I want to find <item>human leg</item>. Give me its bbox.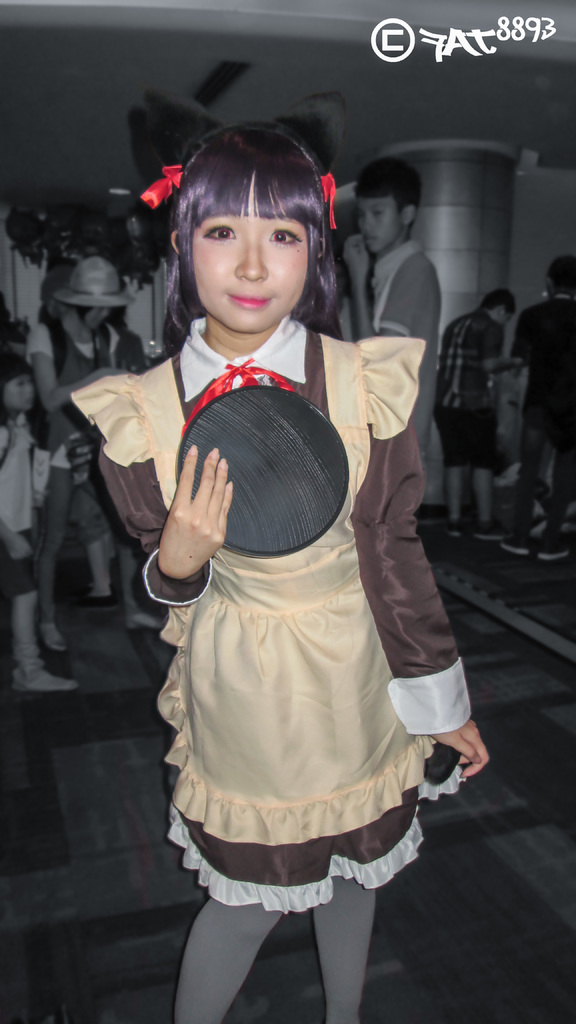
[170,856,271,1023].
